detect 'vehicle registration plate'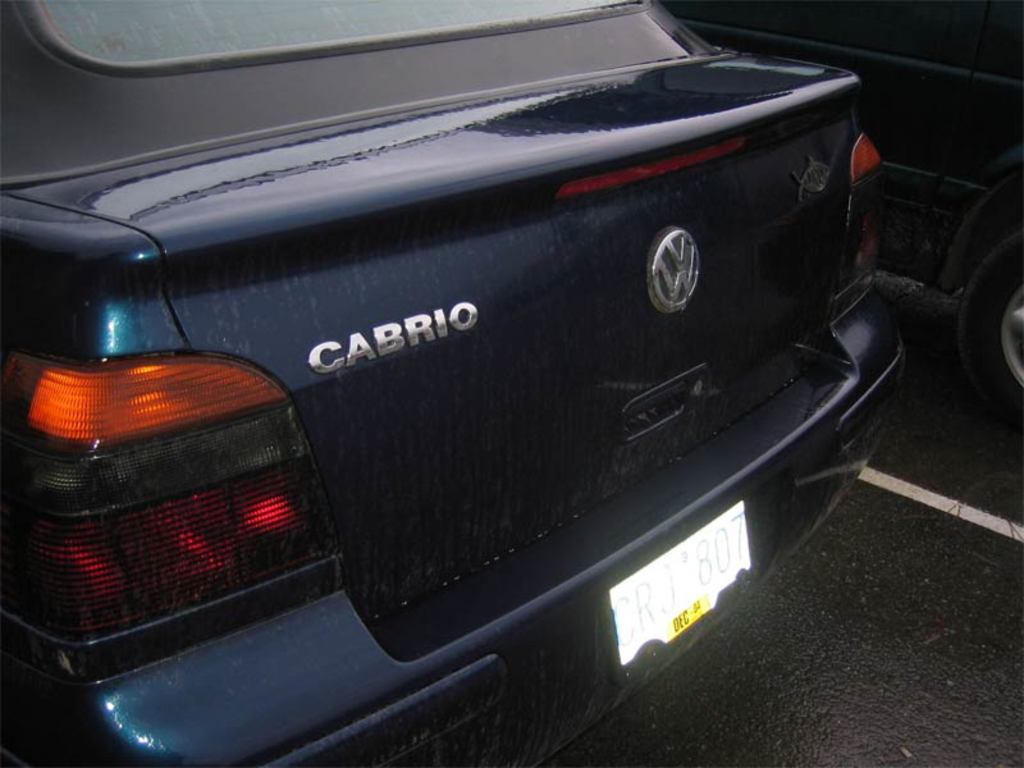
609,500,751,667
